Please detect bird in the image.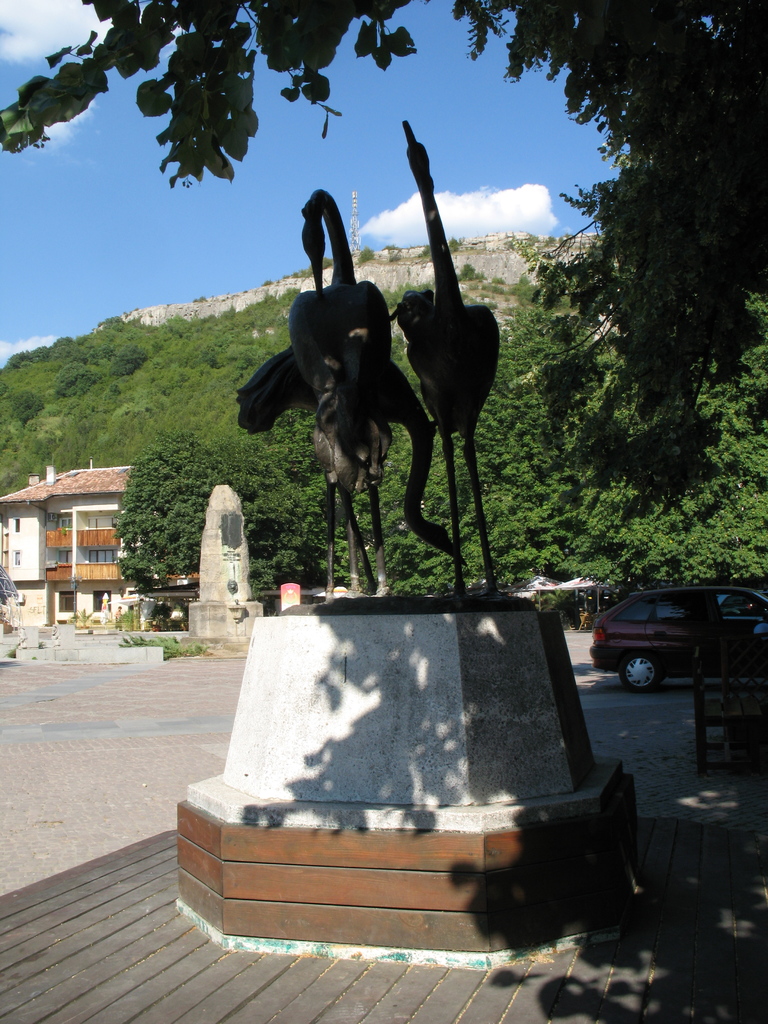
BBox(241, 183, 461, 596).
